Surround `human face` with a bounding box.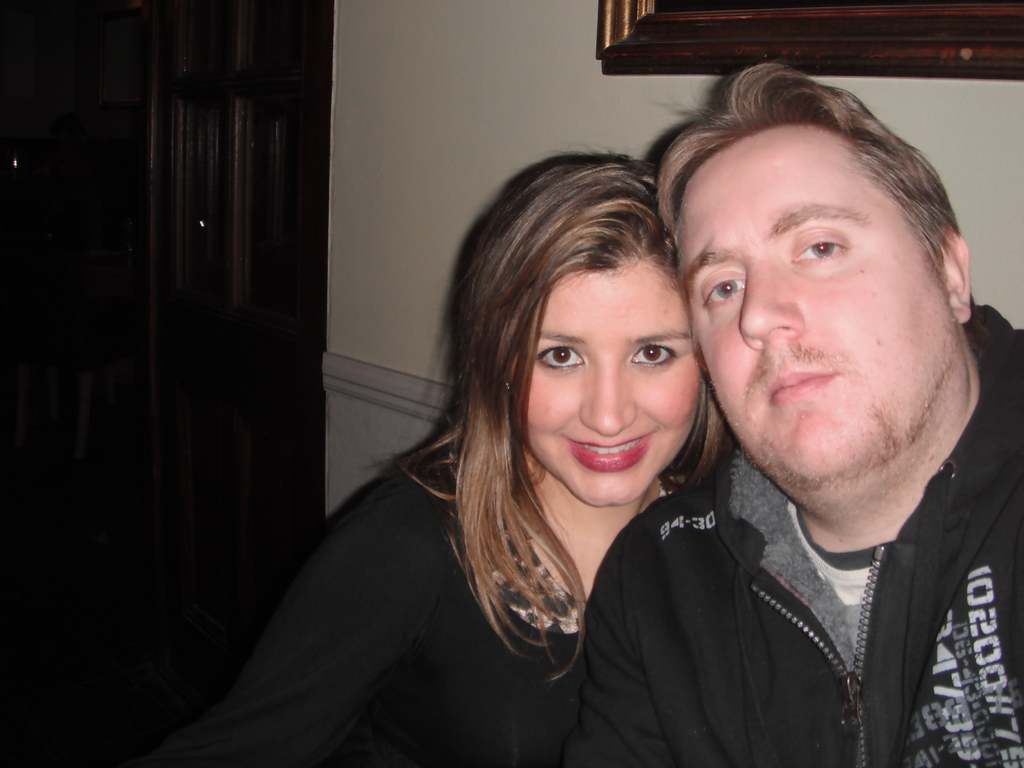
[528, 273, 698, 503].
